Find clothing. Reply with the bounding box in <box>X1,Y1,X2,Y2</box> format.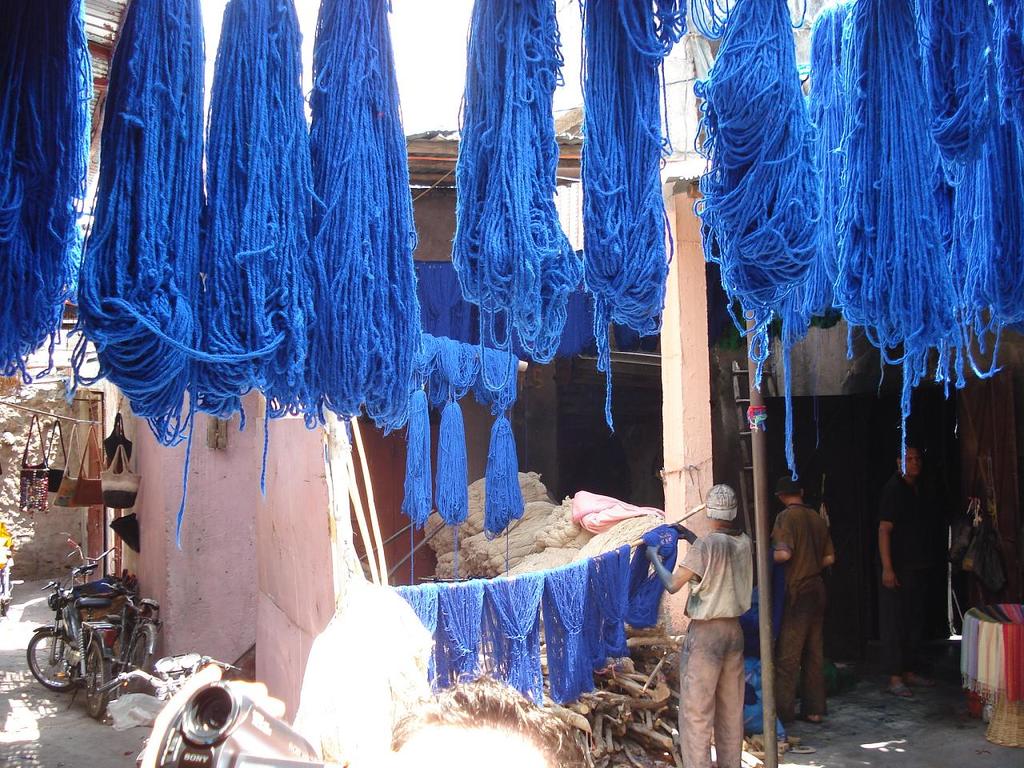
<box>762,502,844,722</box>.
